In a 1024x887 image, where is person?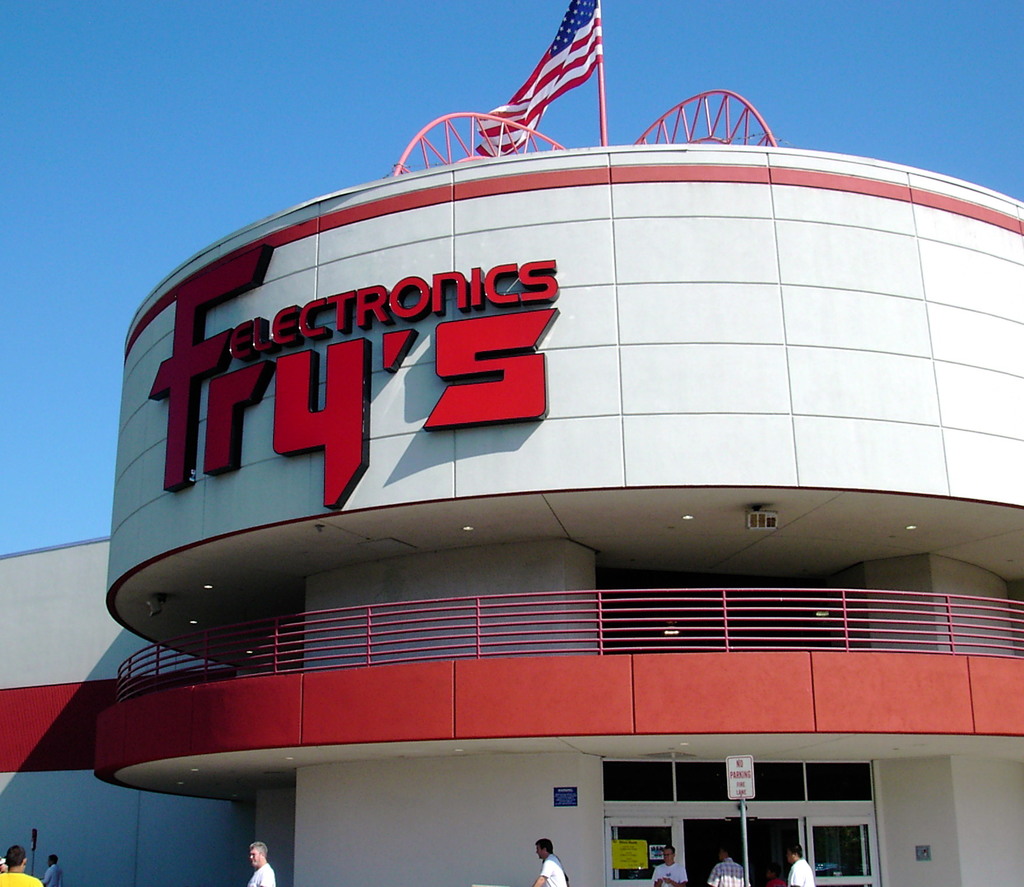
244 840 278 886.
